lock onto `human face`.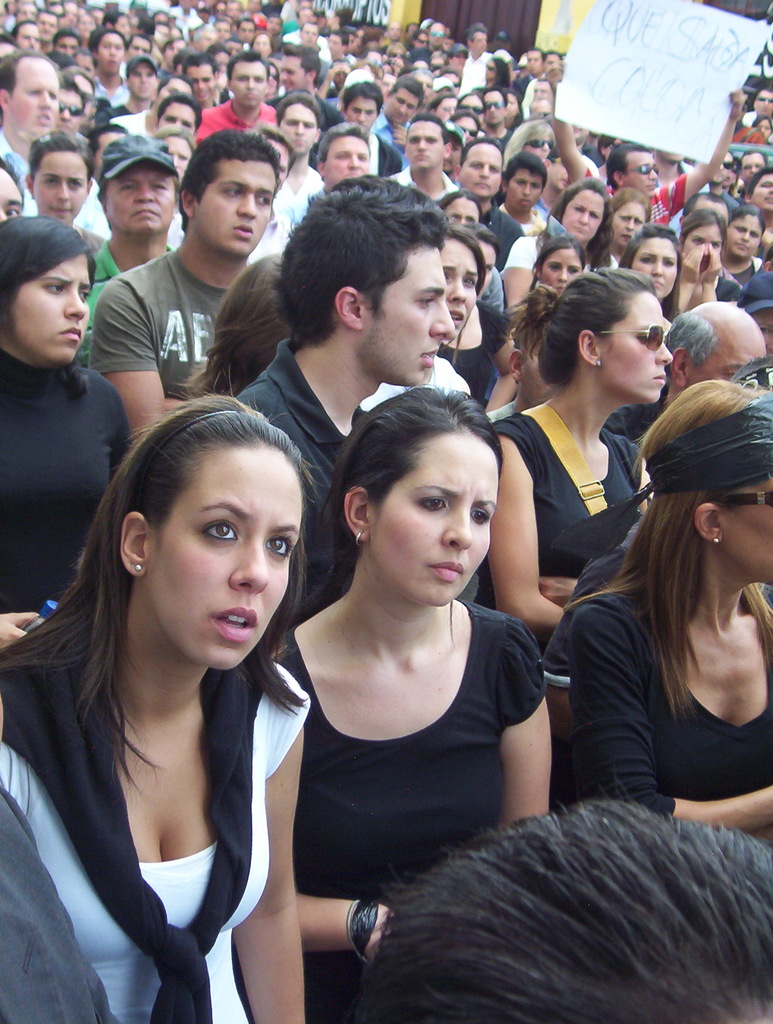
Locked: [359,249,451,386].
